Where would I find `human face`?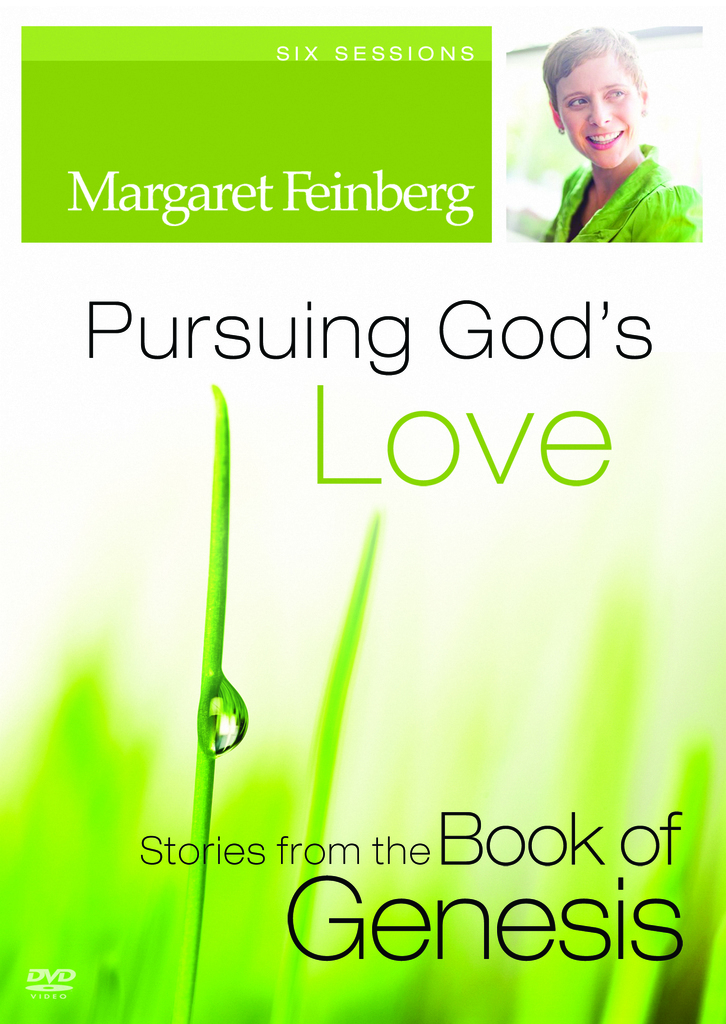
At <region>554, 59, 645, 169</region>.
